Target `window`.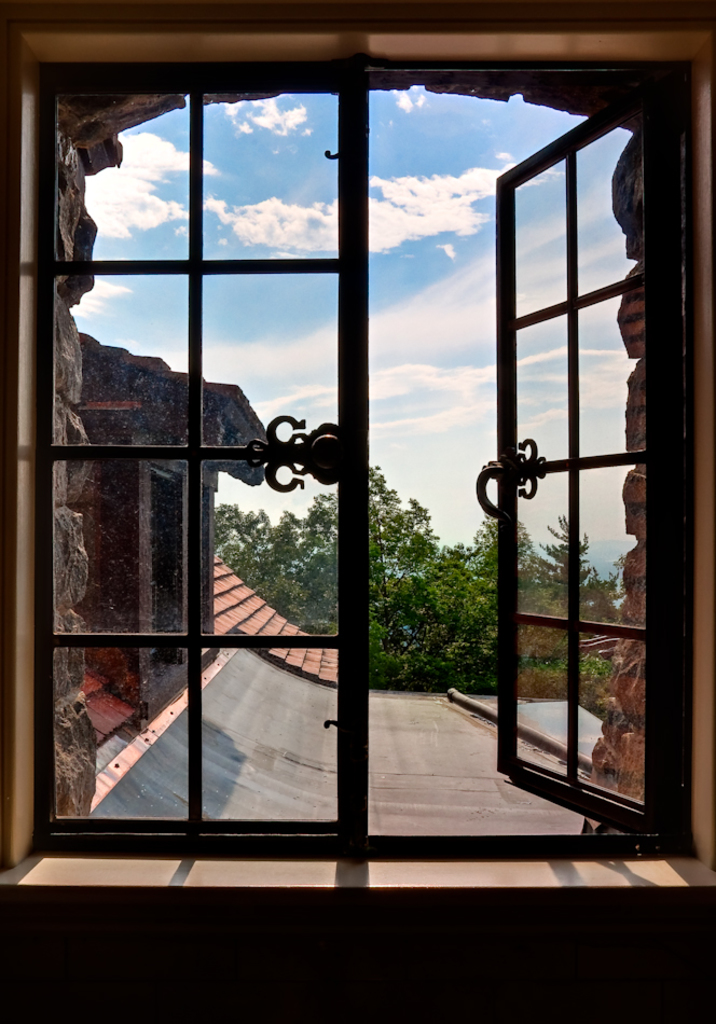
Target region: [0,25,715,937].
